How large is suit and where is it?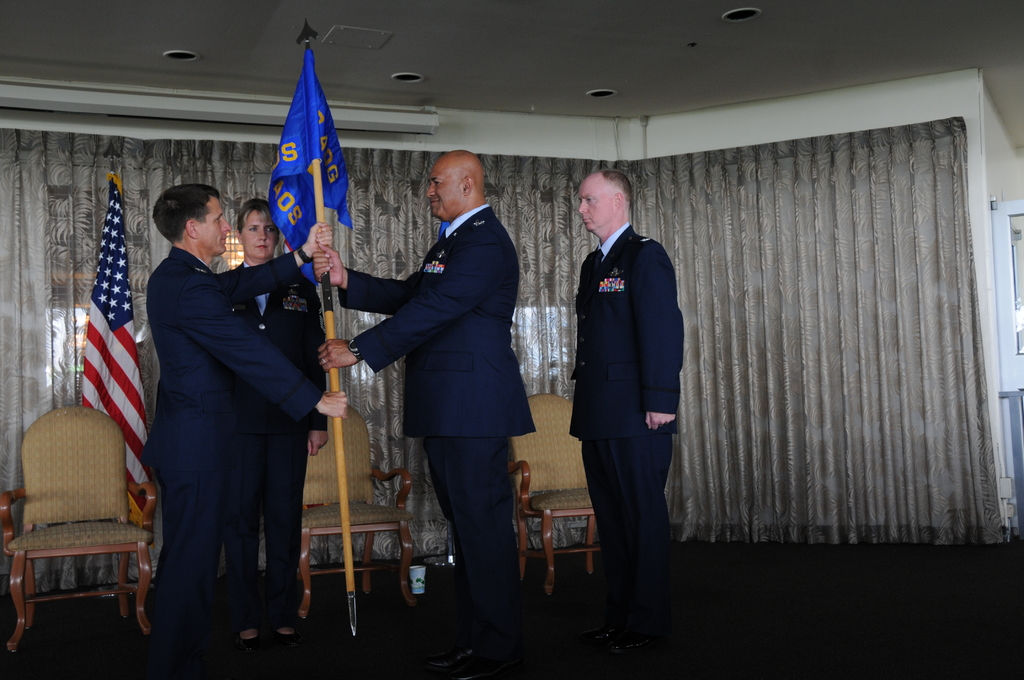
Bounding box: crop(335, 199, 538, 640).
